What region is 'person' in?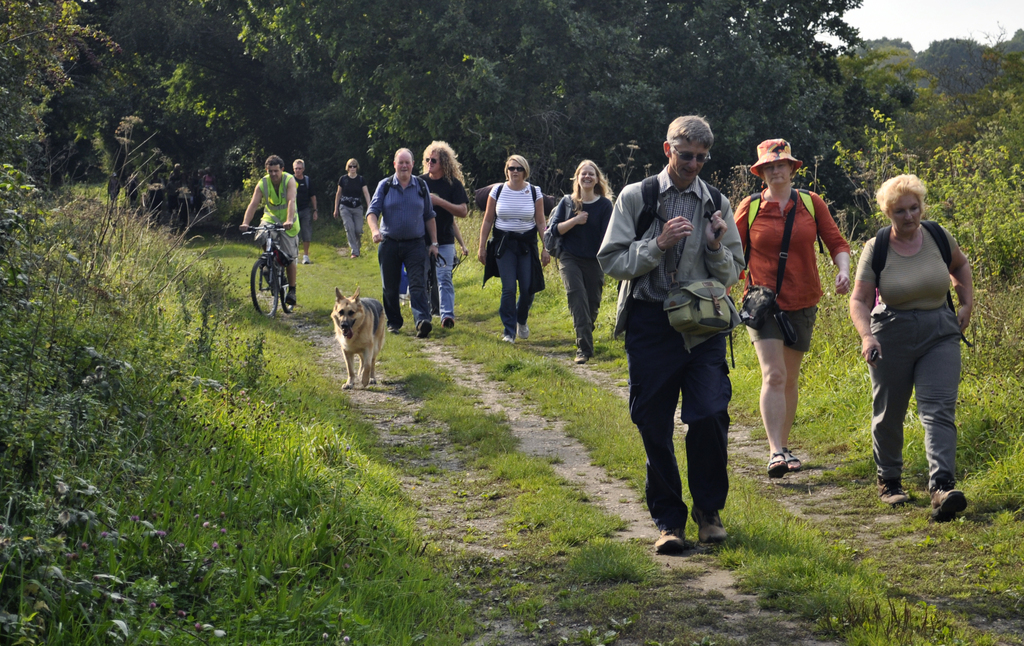
415, 206, 467, 320.
